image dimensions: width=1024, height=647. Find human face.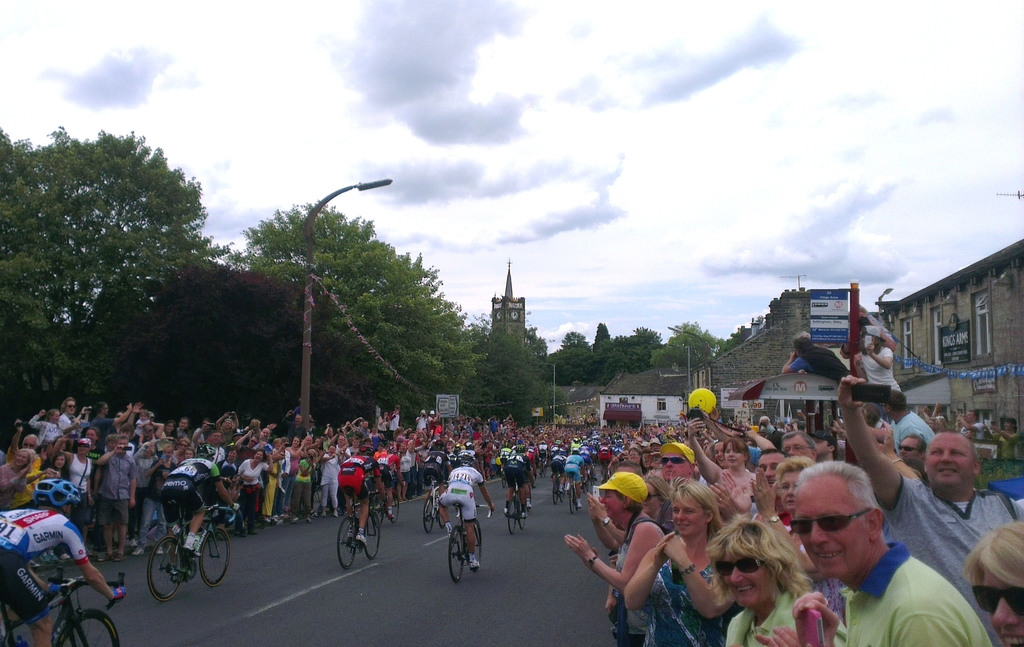
(left=746, top=438, right=755, bottom=448).
